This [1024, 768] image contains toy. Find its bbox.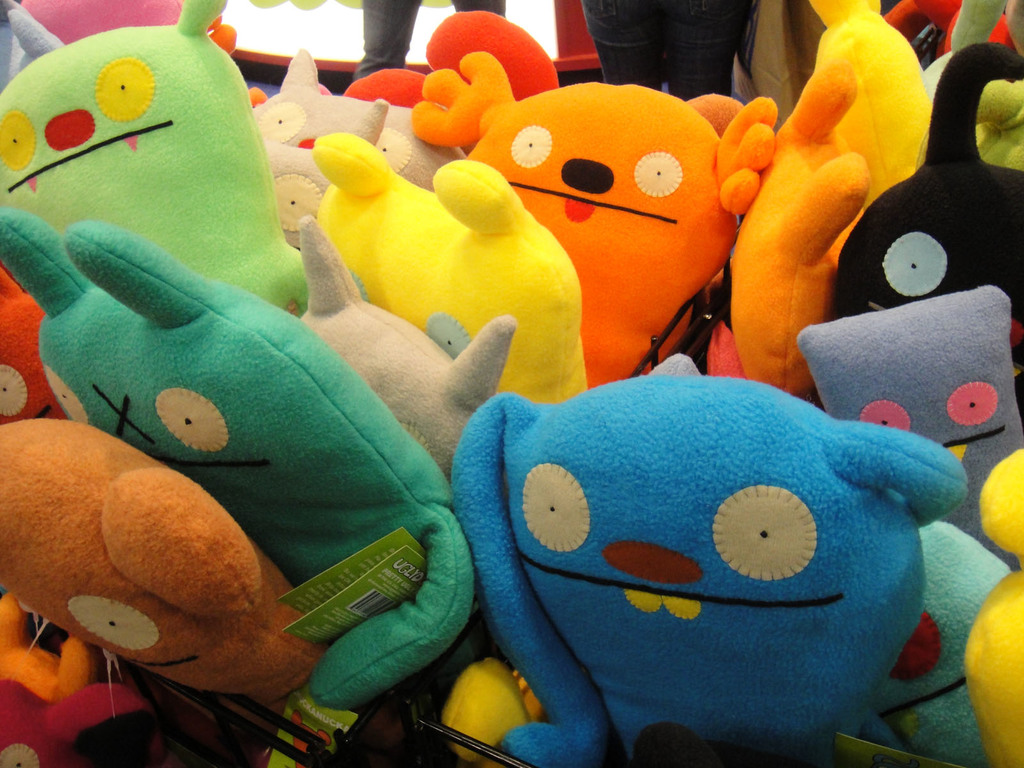
(401, 38, 780, 390).
